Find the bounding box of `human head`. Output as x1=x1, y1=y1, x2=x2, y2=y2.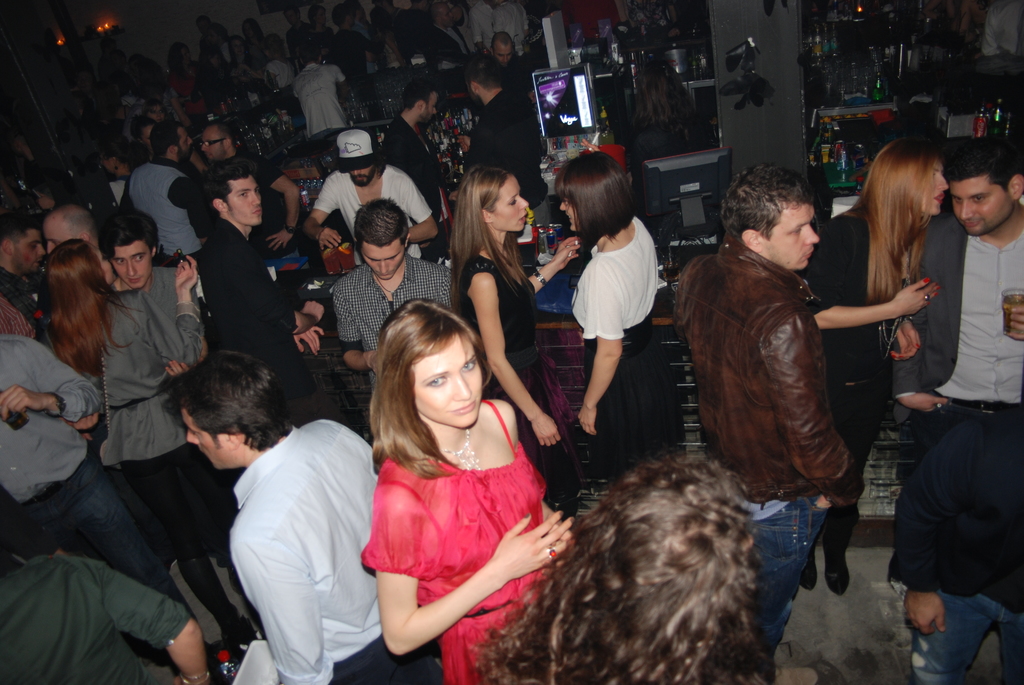
x1=194, y1=16, x2=207, y2=35.
